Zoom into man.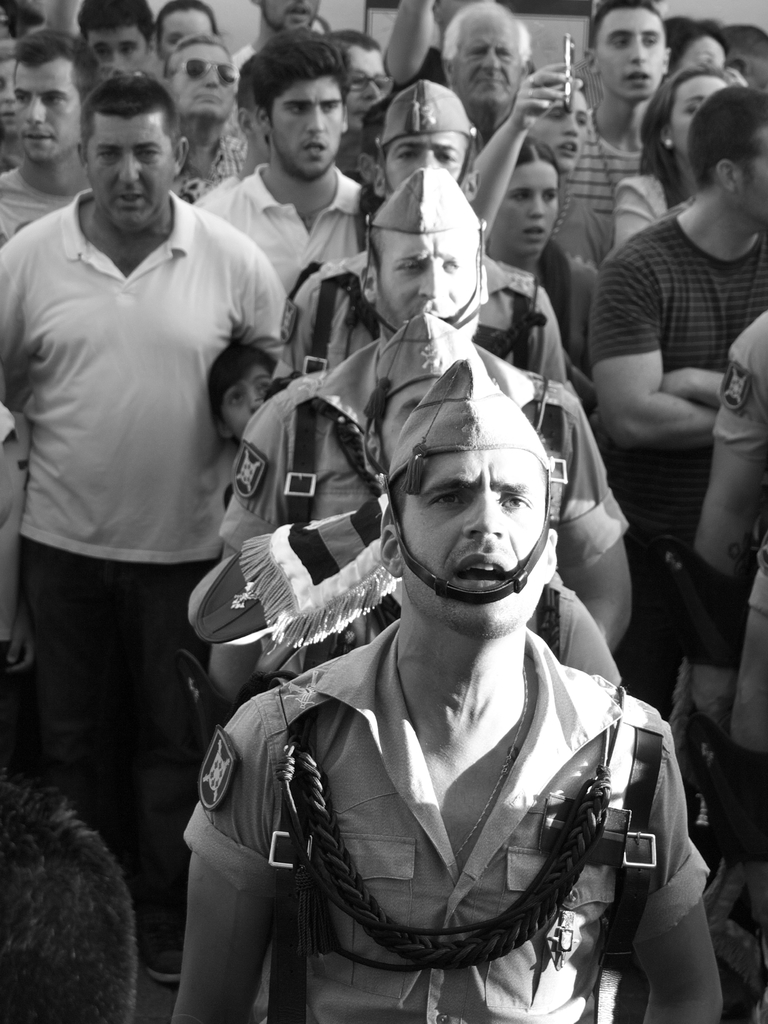
Zoom target: 0:0:64:170.
